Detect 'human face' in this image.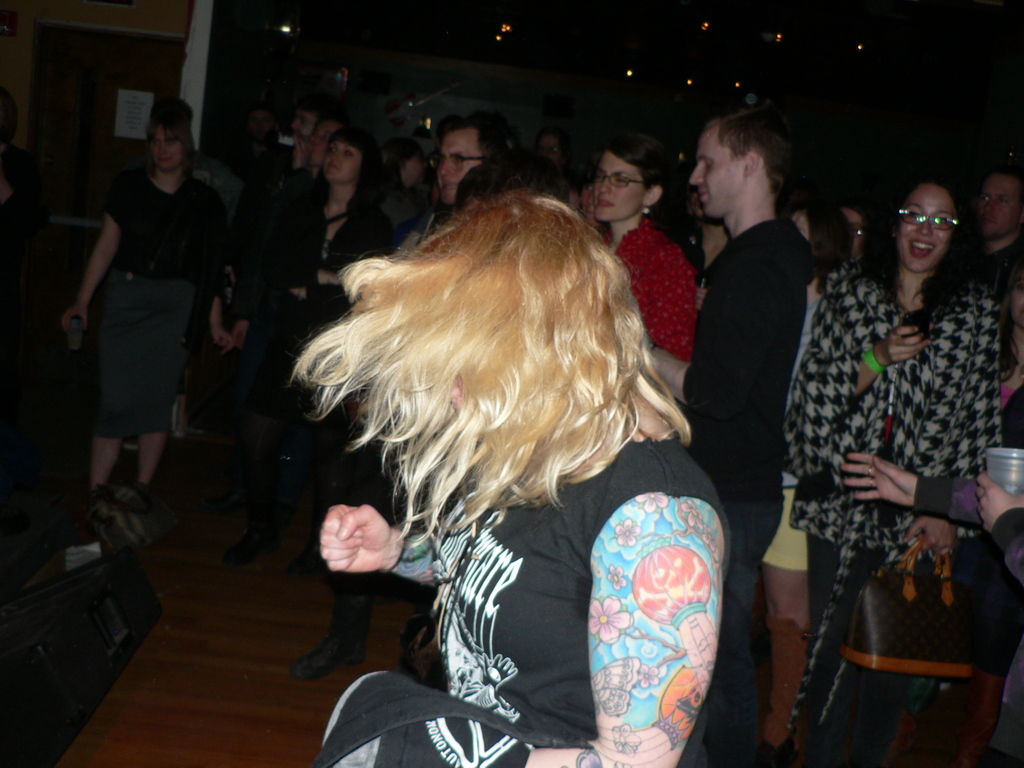
Detection: bbox(539, 135, 564, 157).
